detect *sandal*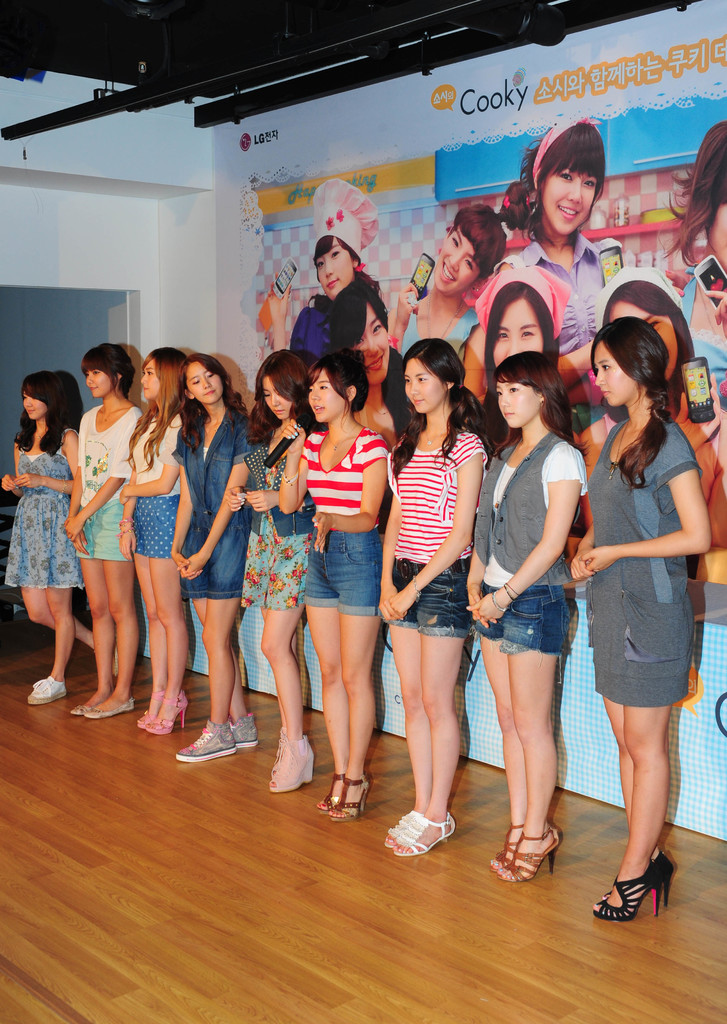
[140, 691, 188, 732]
